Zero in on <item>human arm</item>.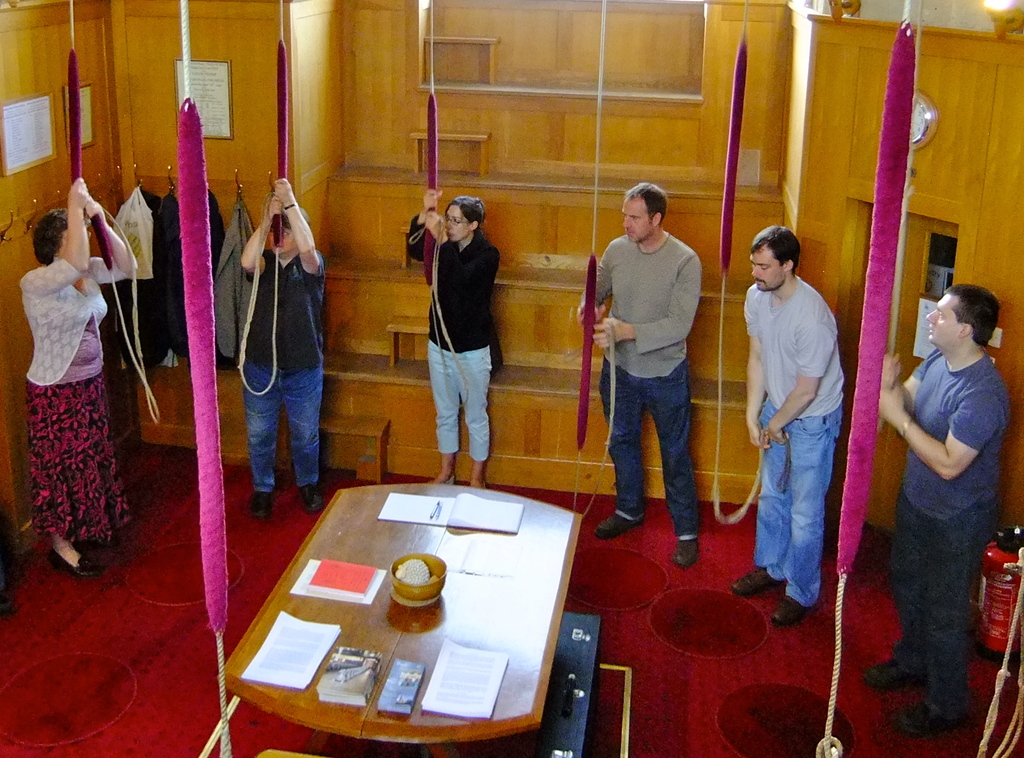
Zeroed in: pyautogui.locateOnScreen(762, 322, 835, 443).
